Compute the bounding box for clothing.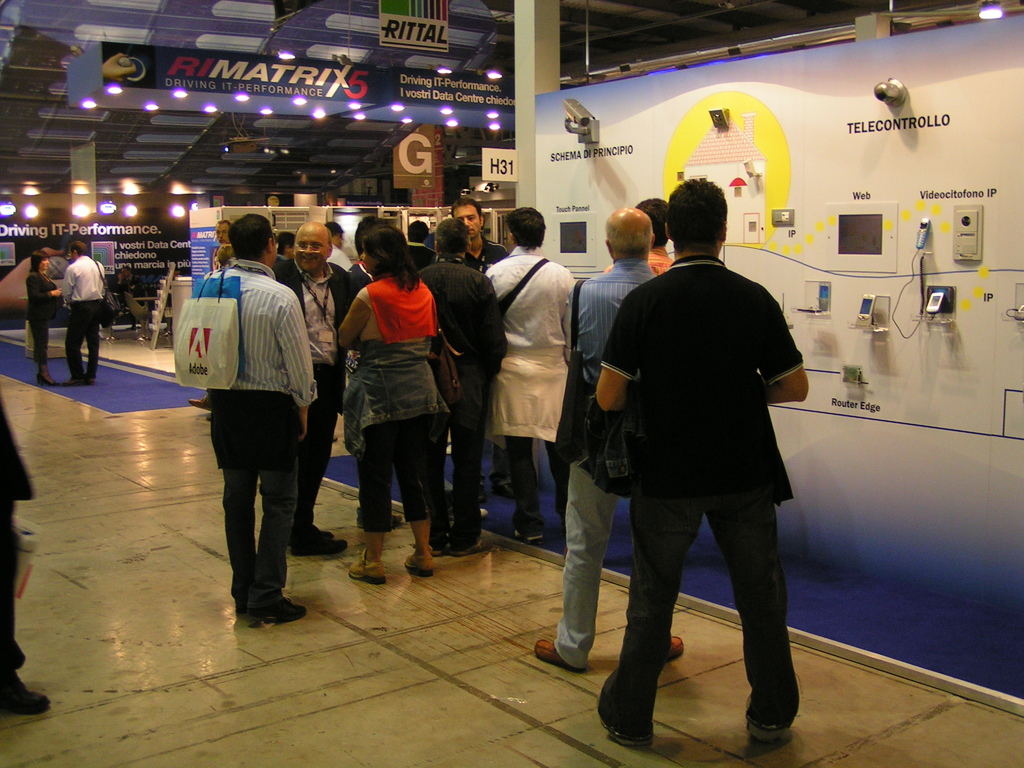
(x1=548, y1=254, x2=660, y2=669).
